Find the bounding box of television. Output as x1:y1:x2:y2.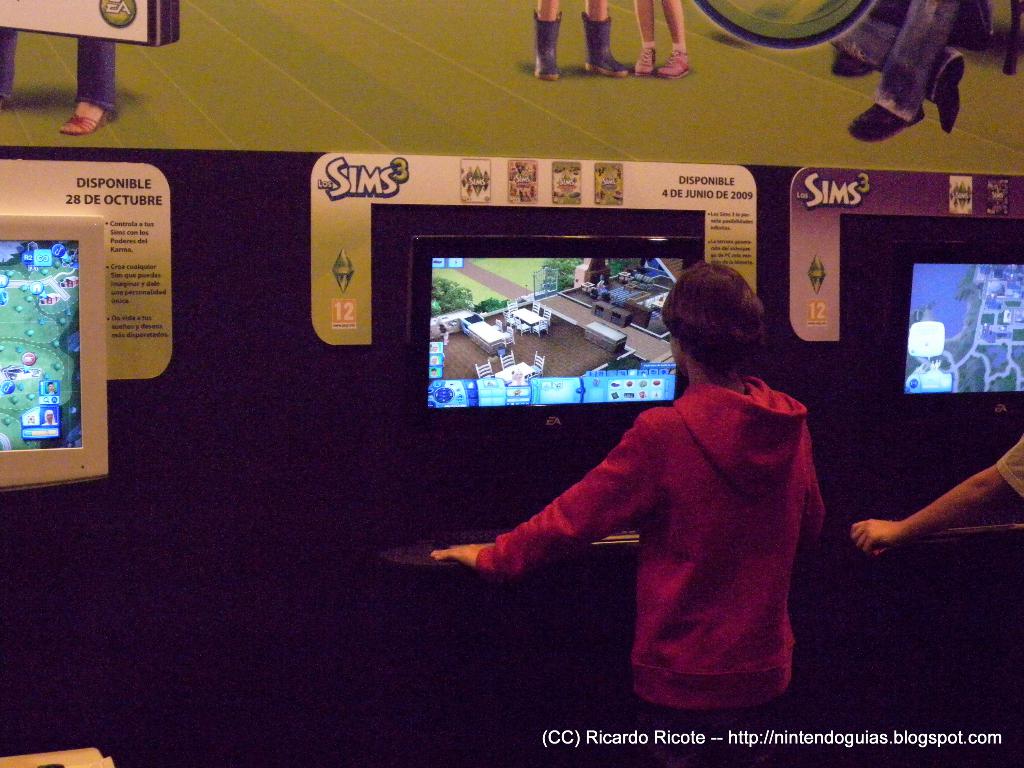
0:213:108:494.
